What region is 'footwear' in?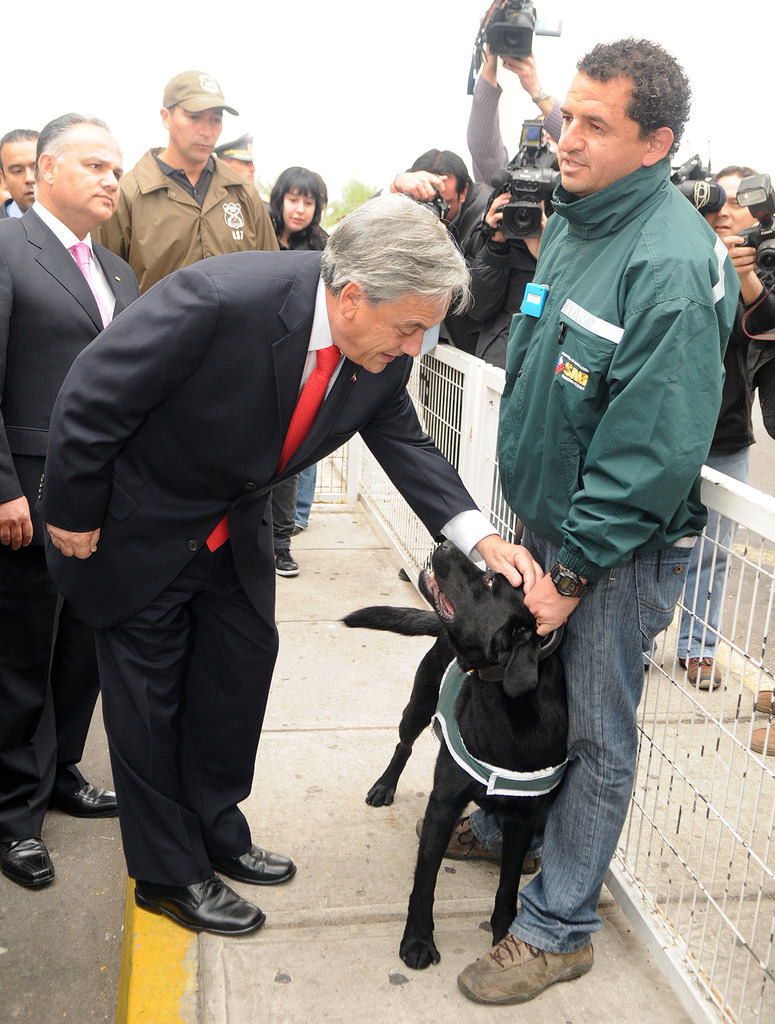
(47,783,115,817).
